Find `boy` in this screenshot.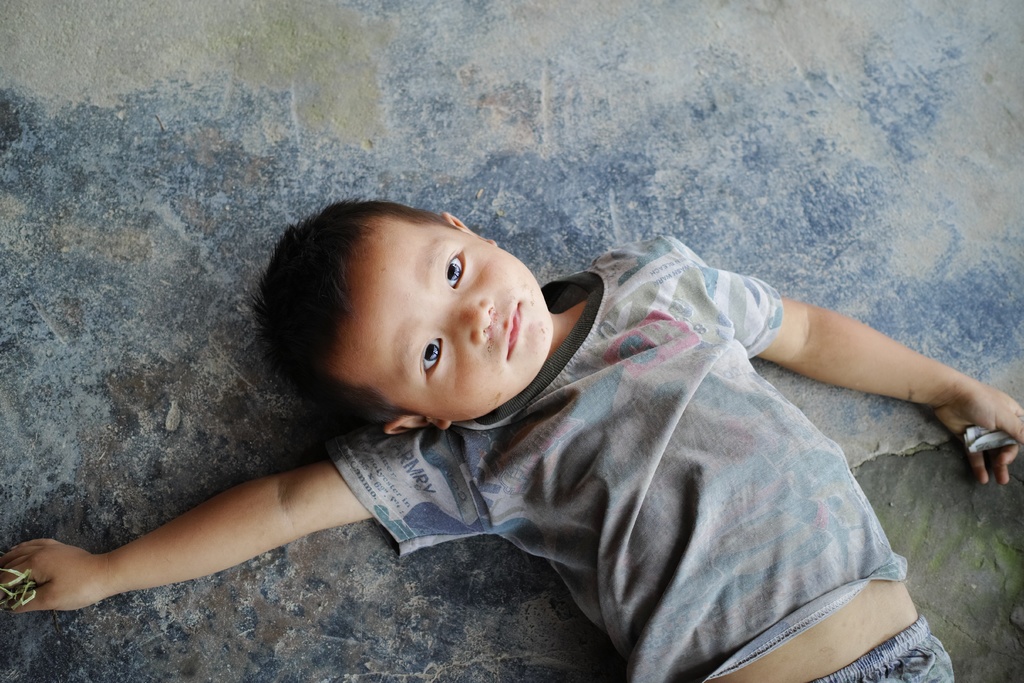
The bounding box for `boy` is [x1=1, y1=188, x2=1022, y2=682].
